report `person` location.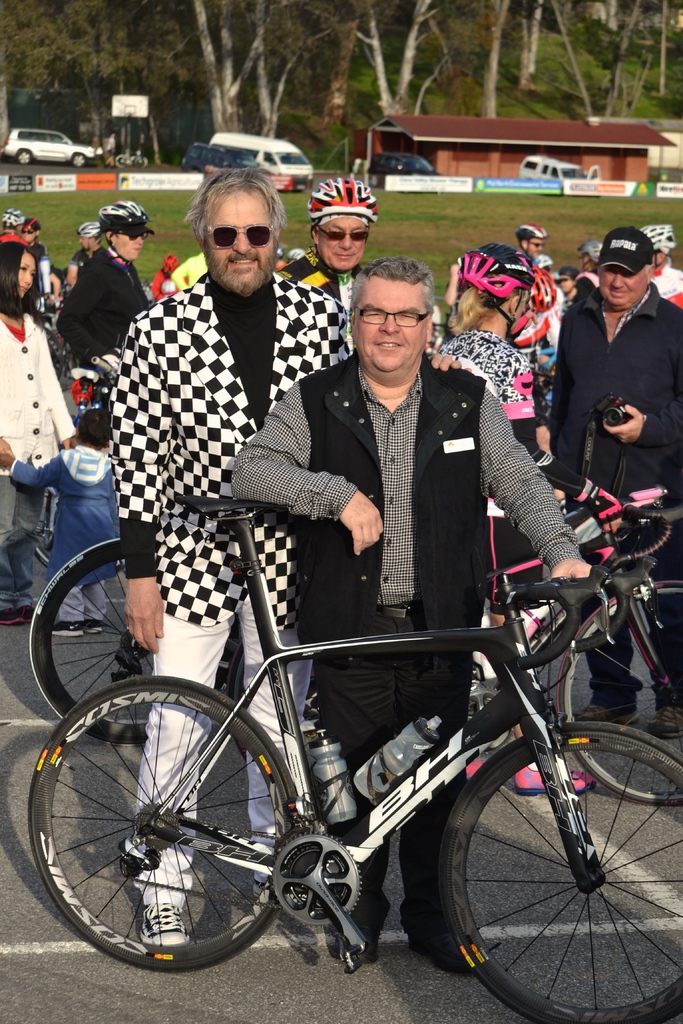
Report: bbox=(558, 228, 665, 532).
